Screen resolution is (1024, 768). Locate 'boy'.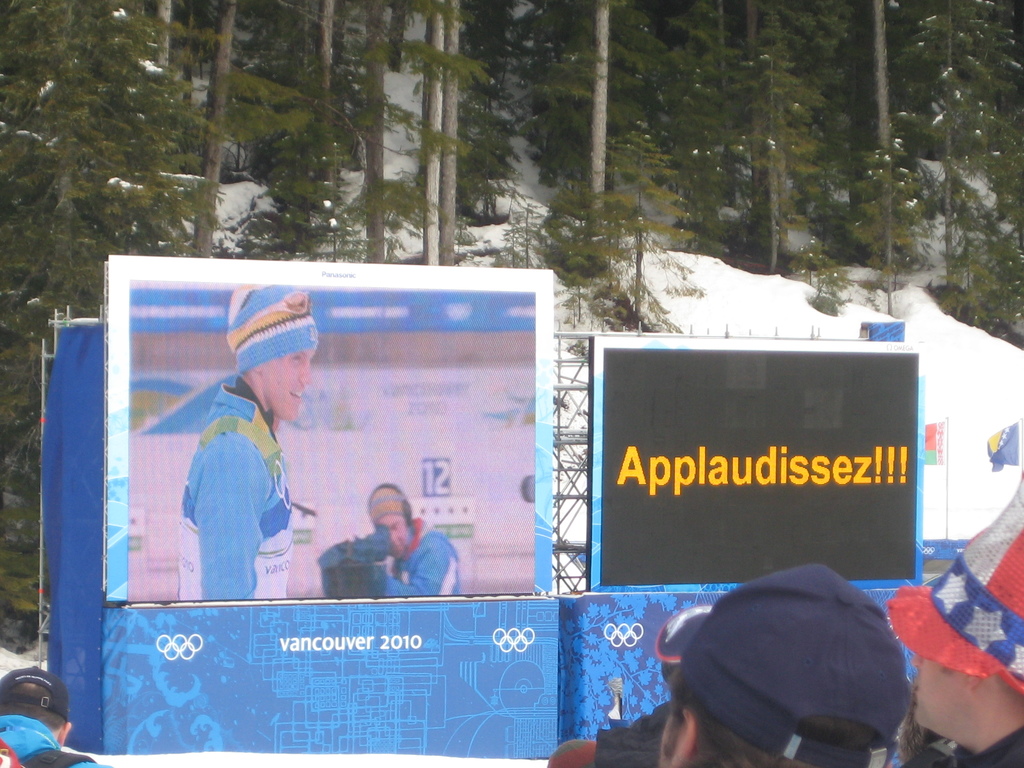
174, 282, 321, 602.
